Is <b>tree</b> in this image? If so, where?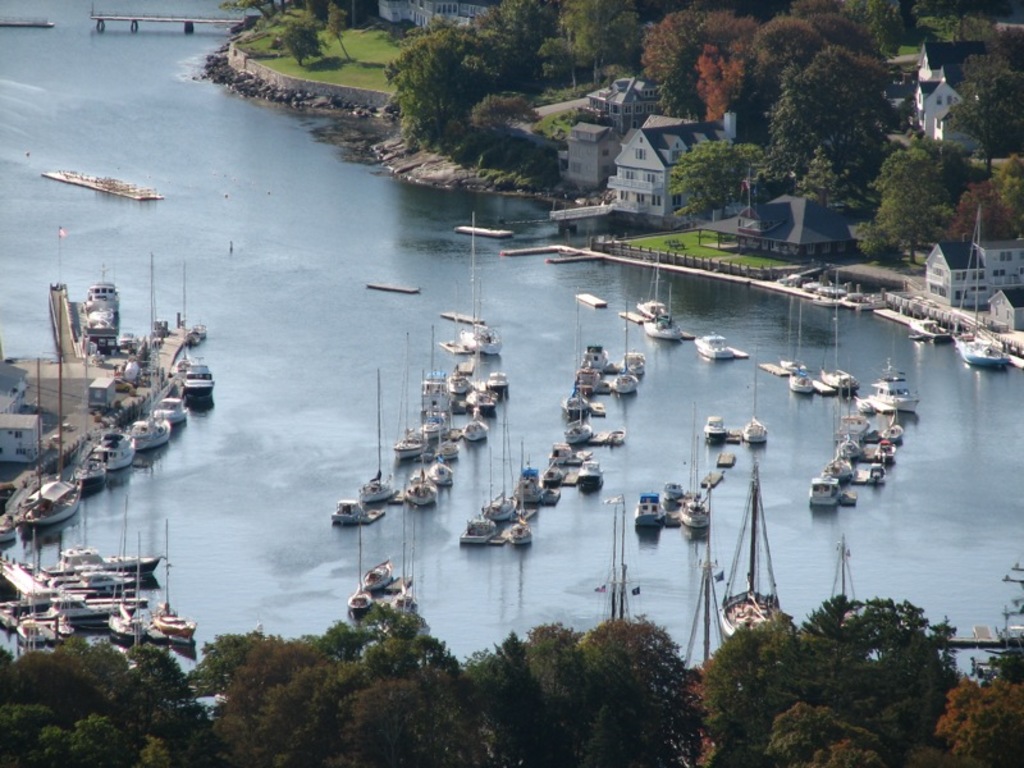
Yes, at [x1=643, y1=0, x2=698, y2=111].
